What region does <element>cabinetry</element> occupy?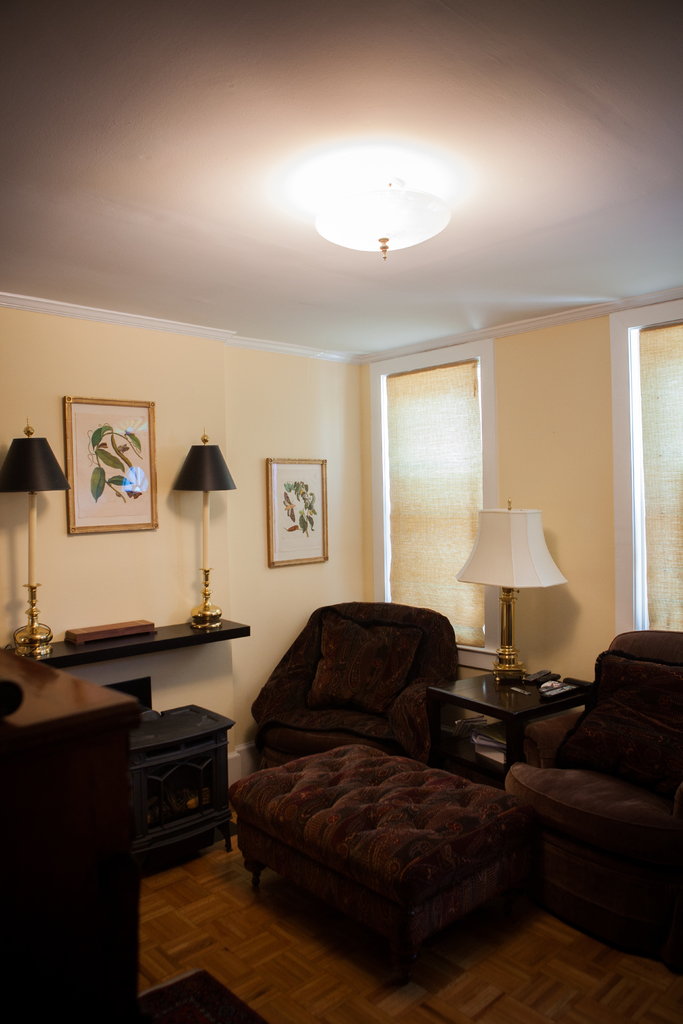
rect(0, 648, 151, 1023).
